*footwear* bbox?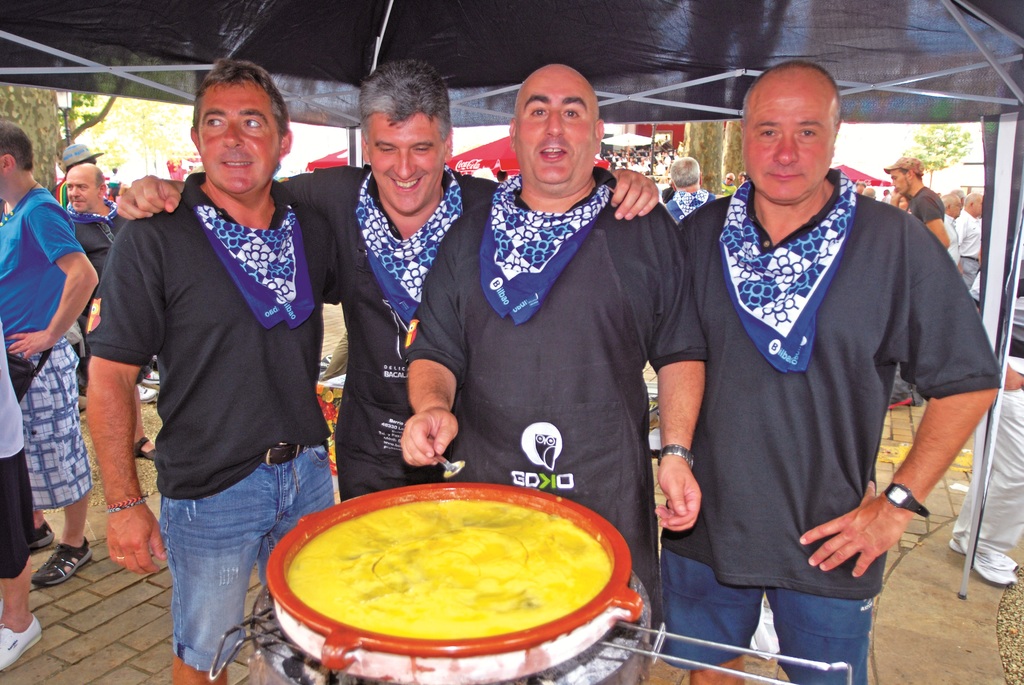
l=953, t=541, r=1018, b=587
